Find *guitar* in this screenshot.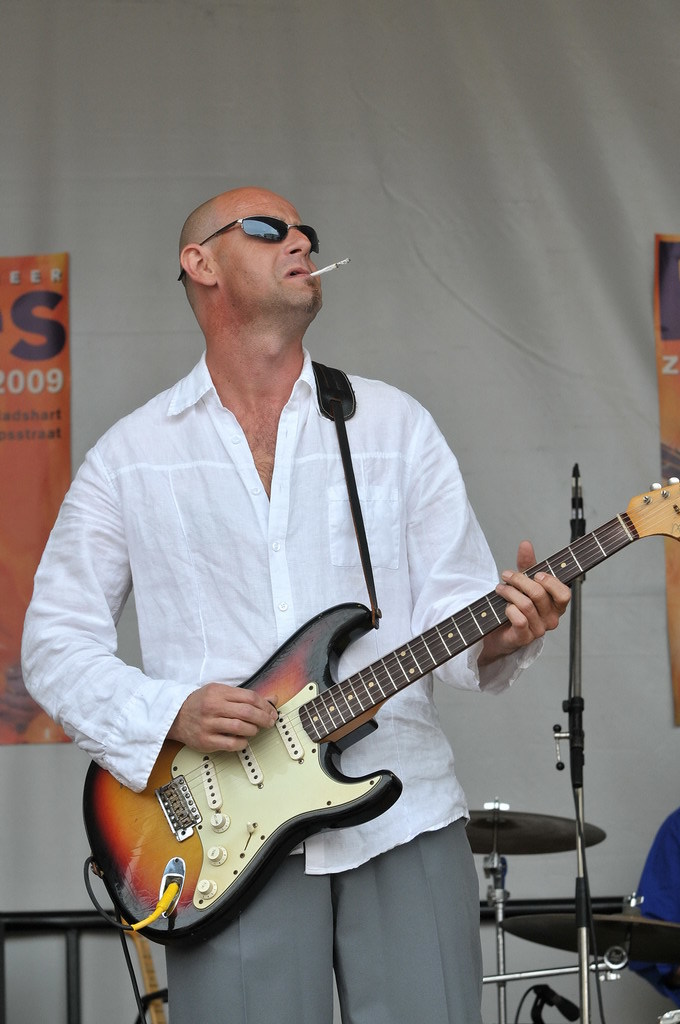
The bounding box for *guitar* is {"left": 80, "top": 464, "right": 679, "bottom": 955}.
